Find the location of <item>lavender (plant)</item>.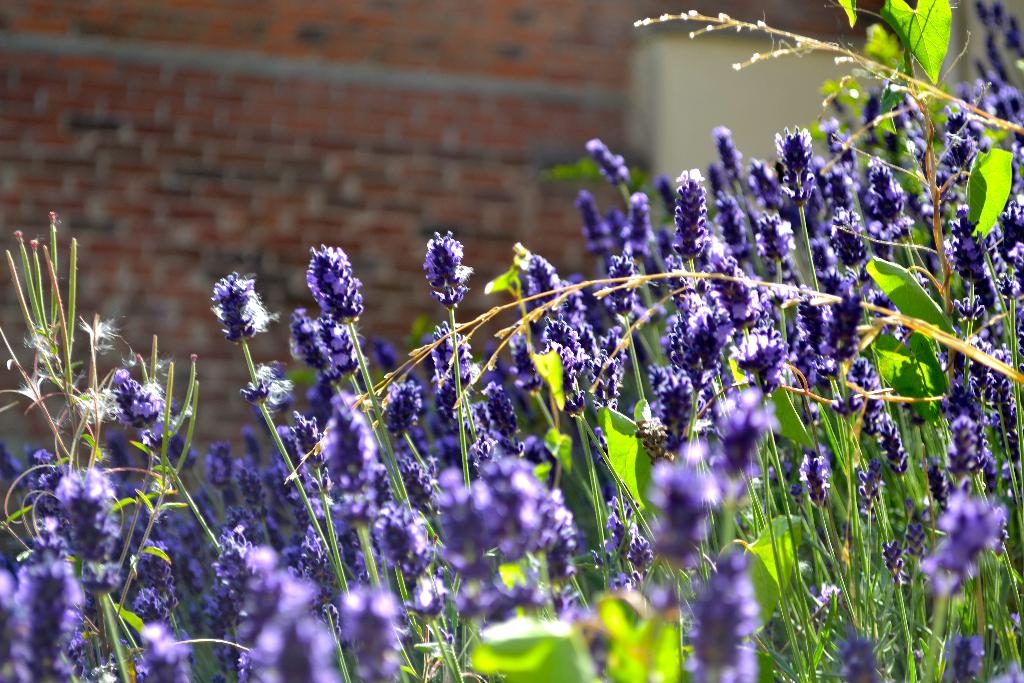
Location: box(652, 372, 696, 466).
